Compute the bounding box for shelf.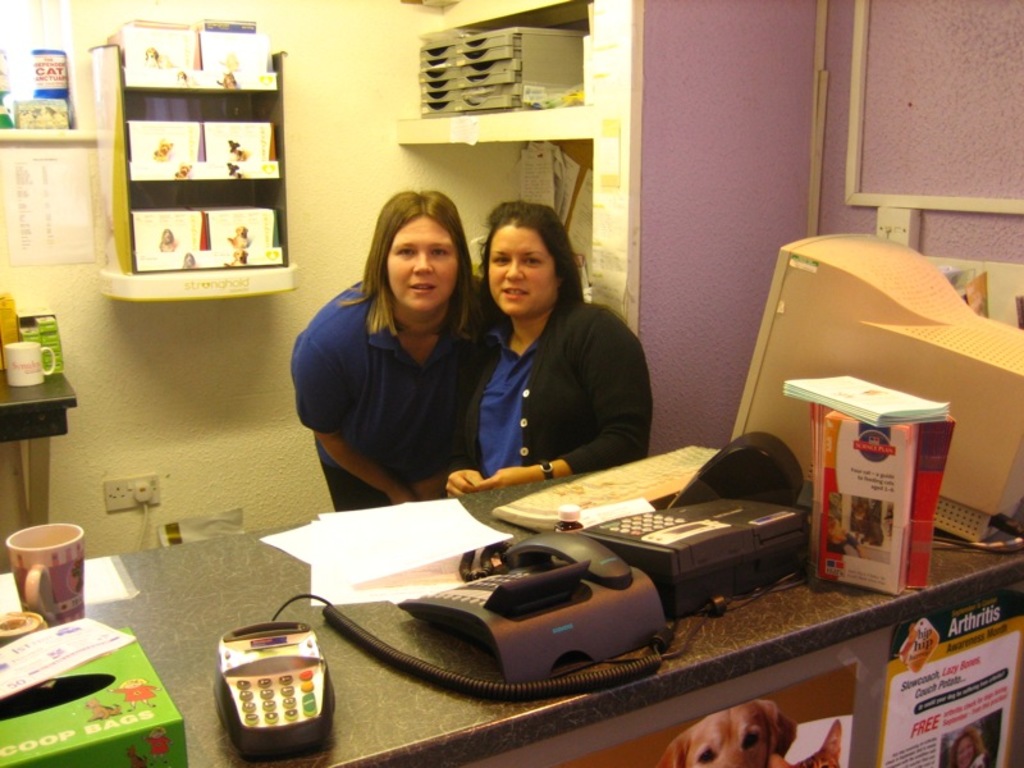
[left=124, top=93, right=275, bottom=188].
